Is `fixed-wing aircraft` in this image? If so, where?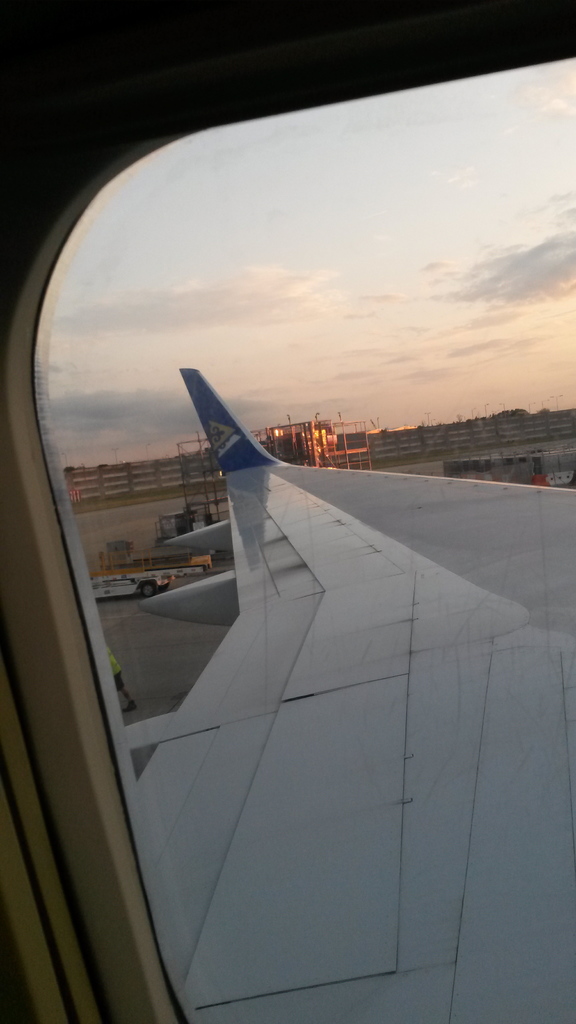
Yes, at 0, 3, 575, 1022.
